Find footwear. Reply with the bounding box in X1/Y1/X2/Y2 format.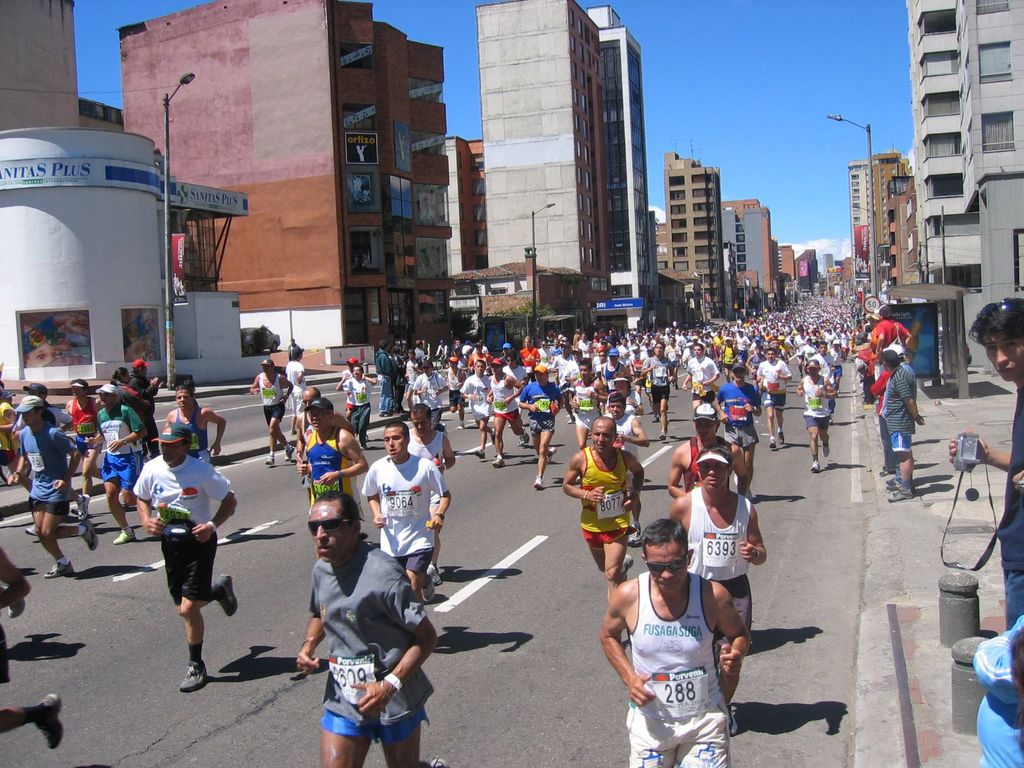
284/444/295/461.
